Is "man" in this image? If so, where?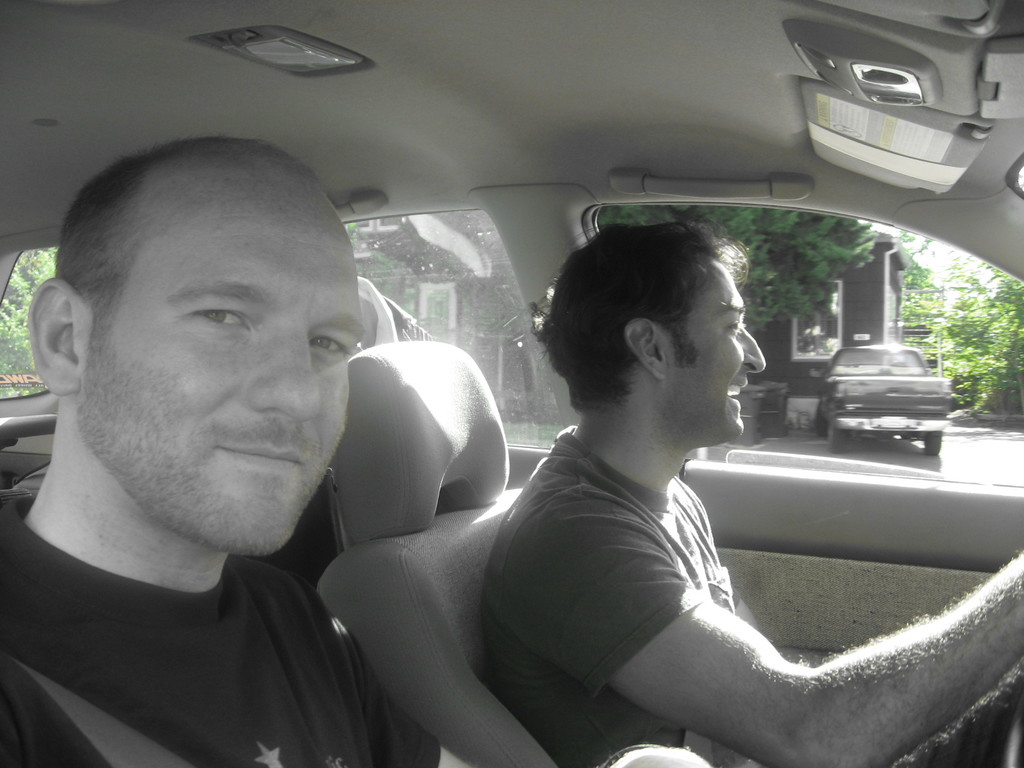
Yes, at select_region(485, 221, 1023, 767).
